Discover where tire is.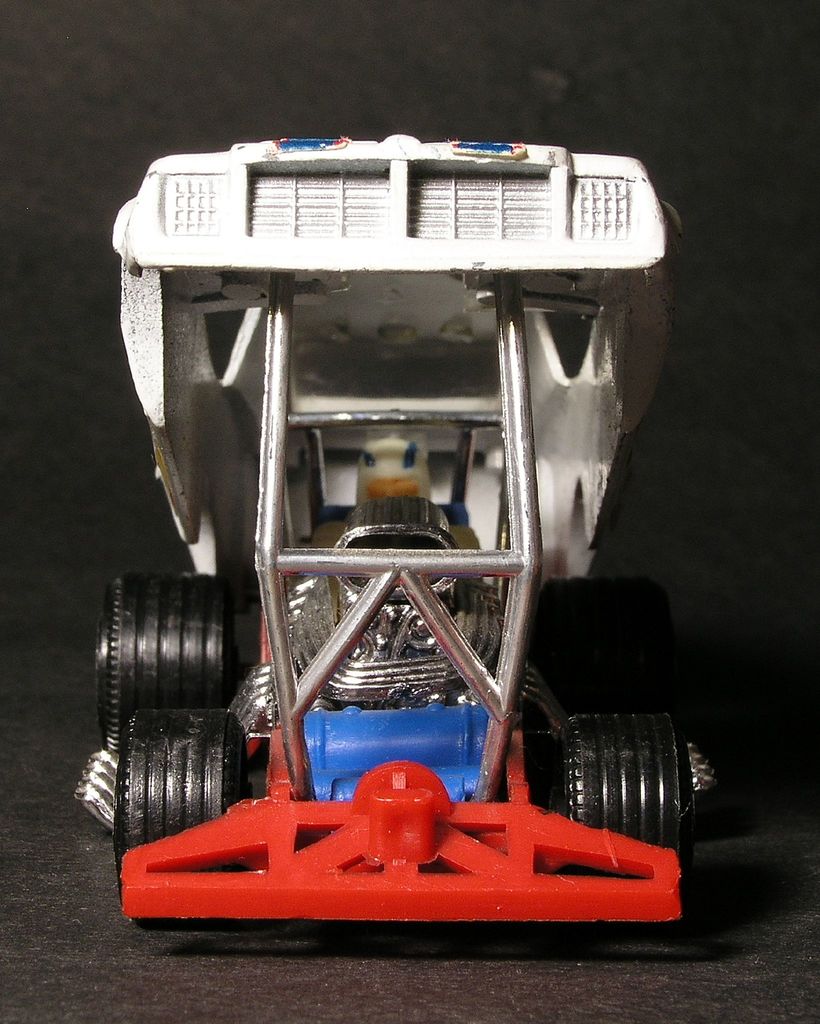
Discovered at 103, 698, 268, 928.
